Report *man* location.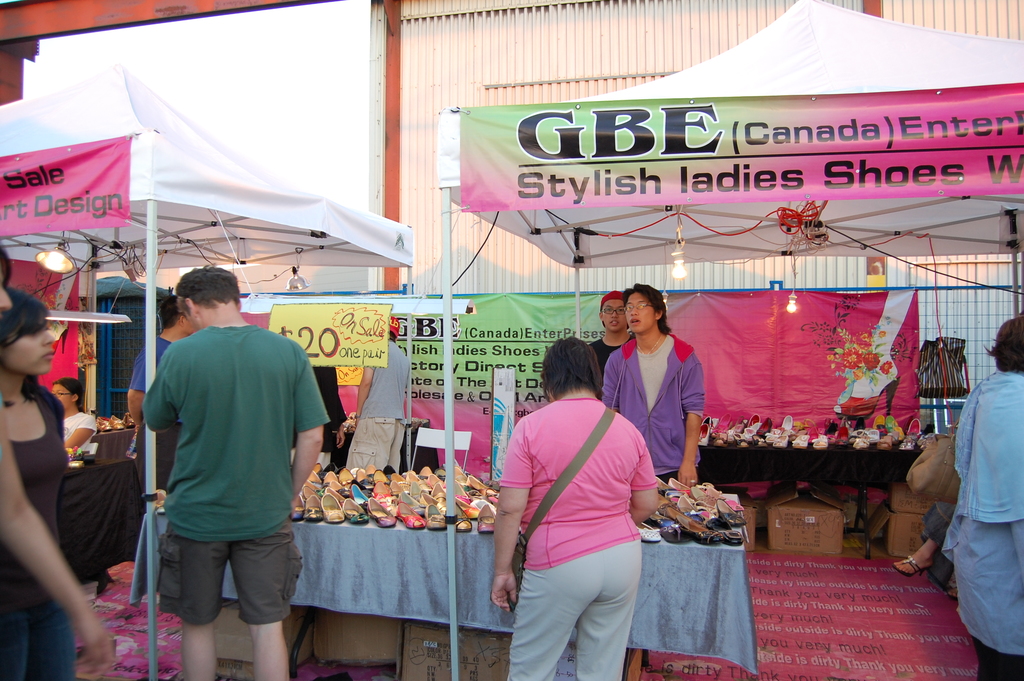
Report: <bbox>124, 250, 323, 669</bbox>.
